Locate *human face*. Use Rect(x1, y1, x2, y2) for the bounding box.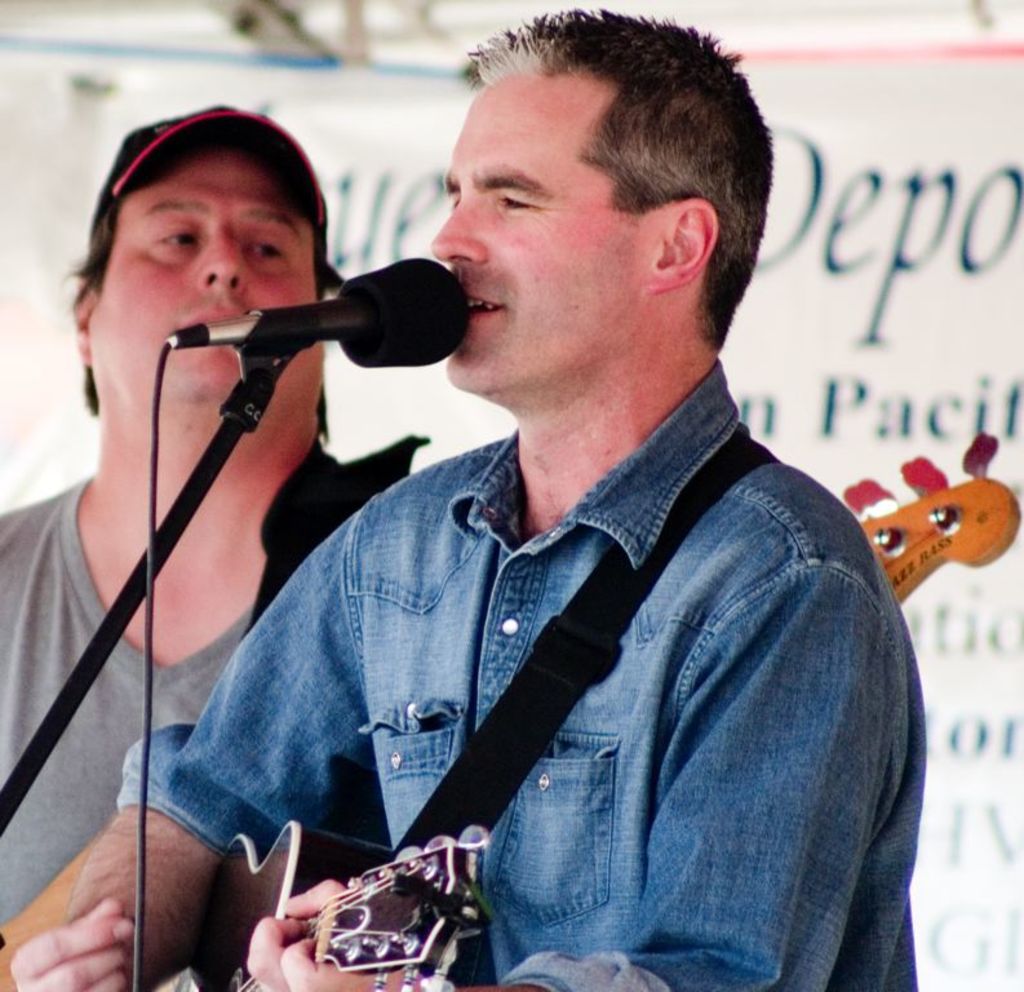
Rect(429, 63, 657, 397).
